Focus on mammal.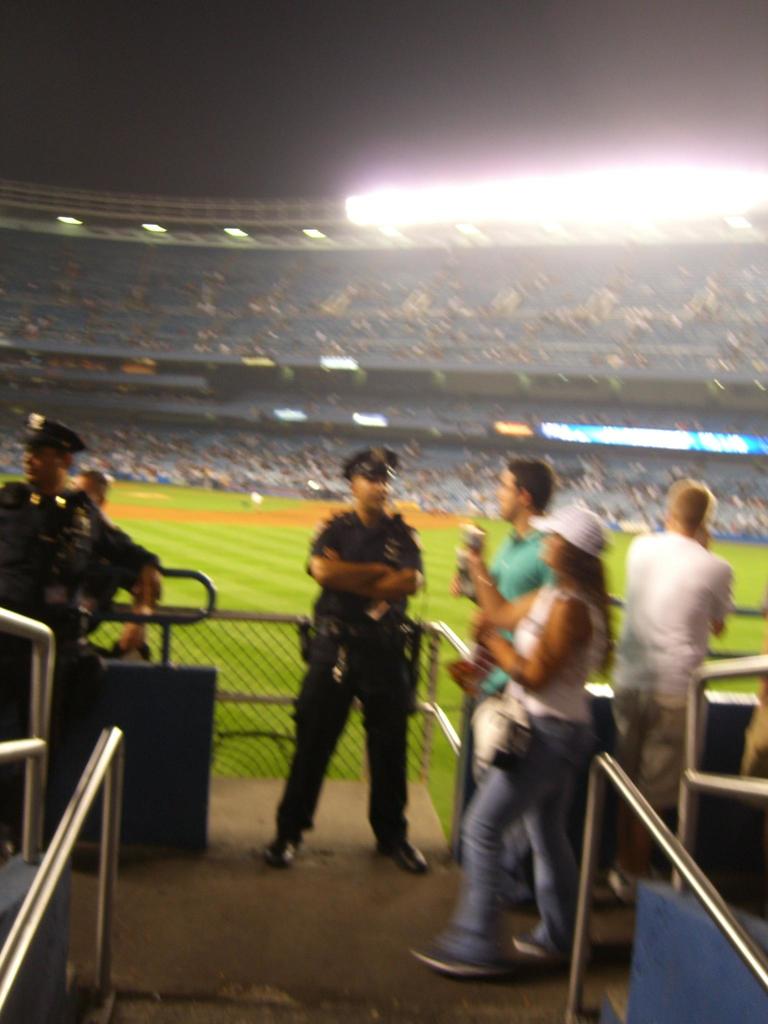
Focused at (605,478,739,908).
